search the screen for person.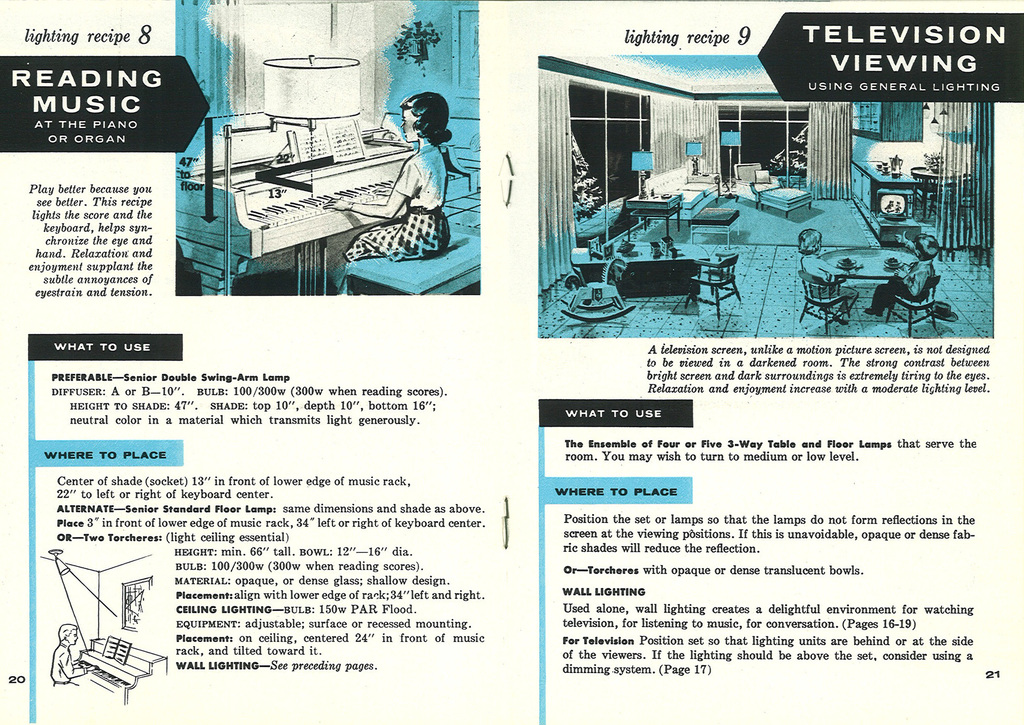
Found at <bbox>306, 81, 466, 297</bbox>.
